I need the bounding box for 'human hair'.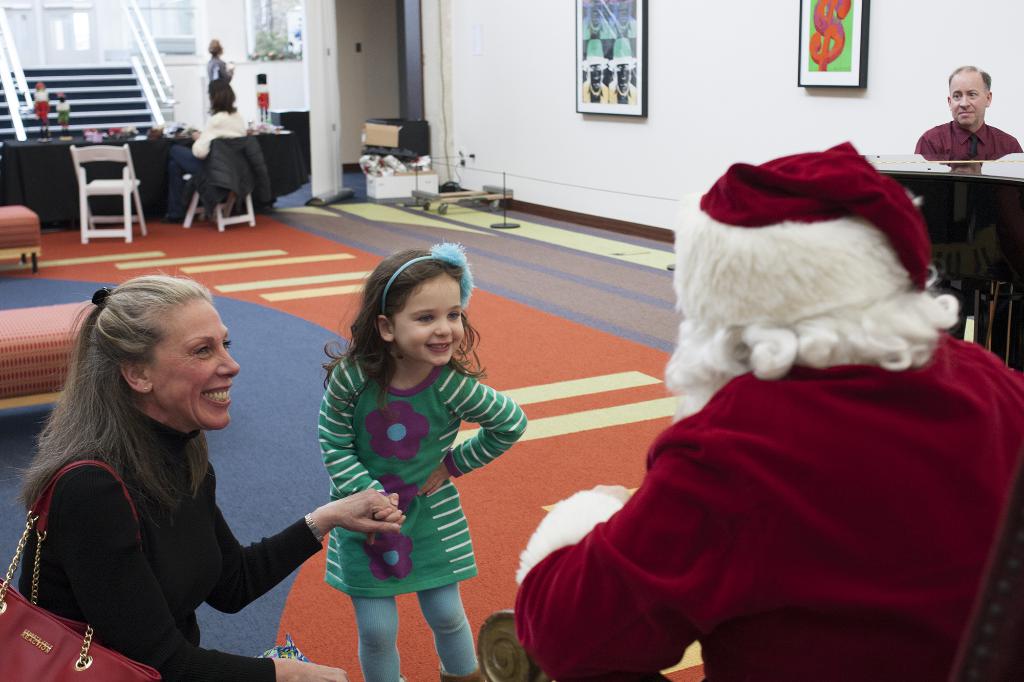
Here it is: BBox(328, 246, 462, 406).
